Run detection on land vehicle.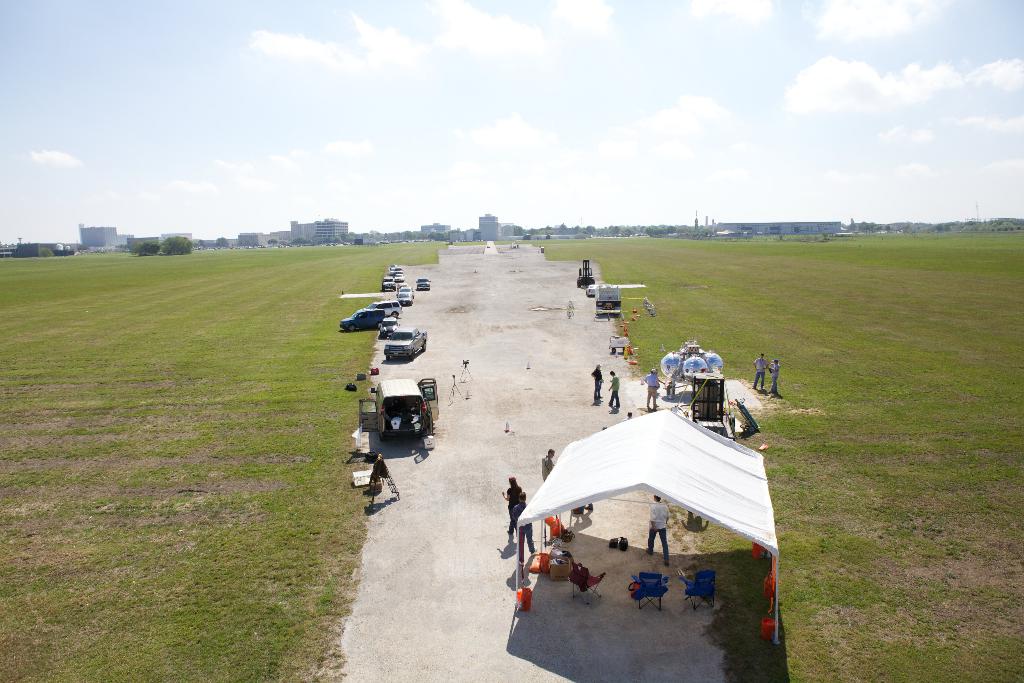
Result: [x1=396, y1=268, x2=401, y2=271].
